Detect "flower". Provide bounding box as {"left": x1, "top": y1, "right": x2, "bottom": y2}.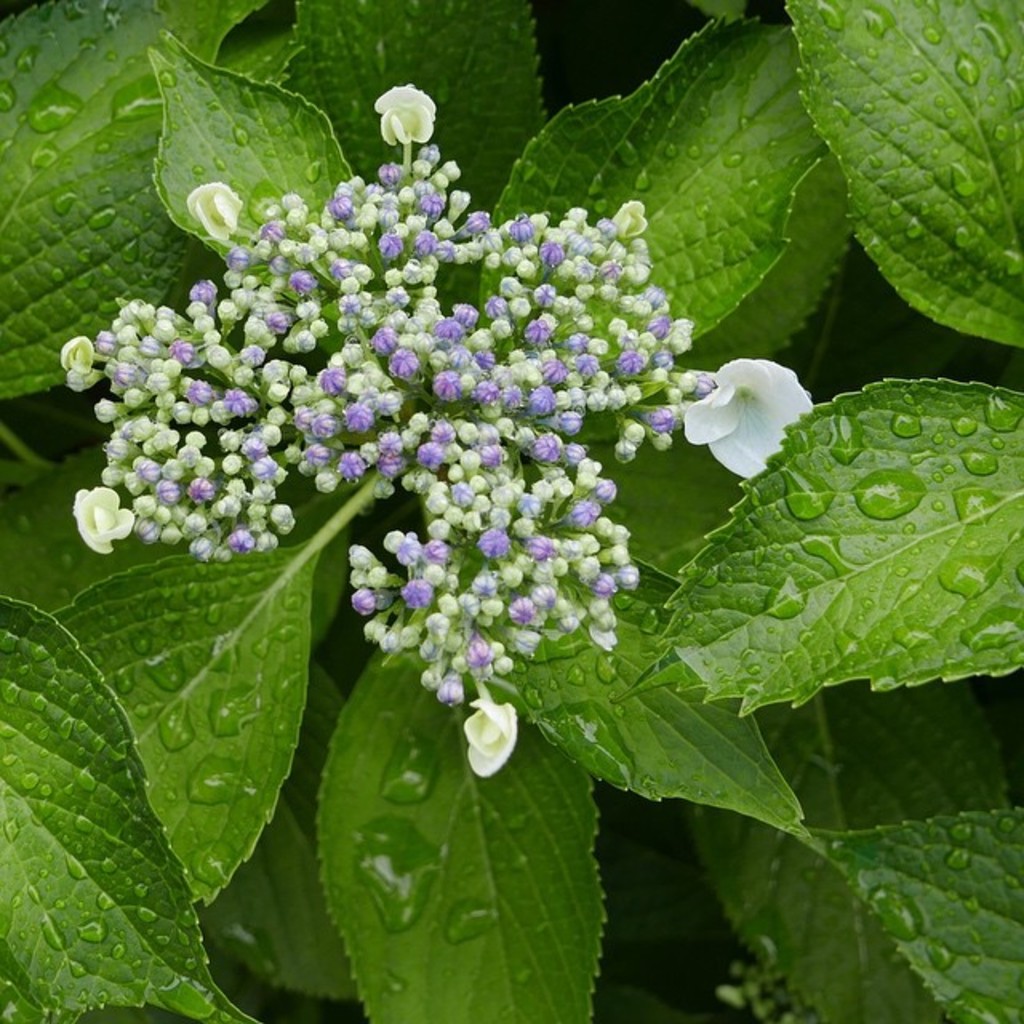
{"left": 378, "top": 74, "right": 445, "bottom": 152}.
